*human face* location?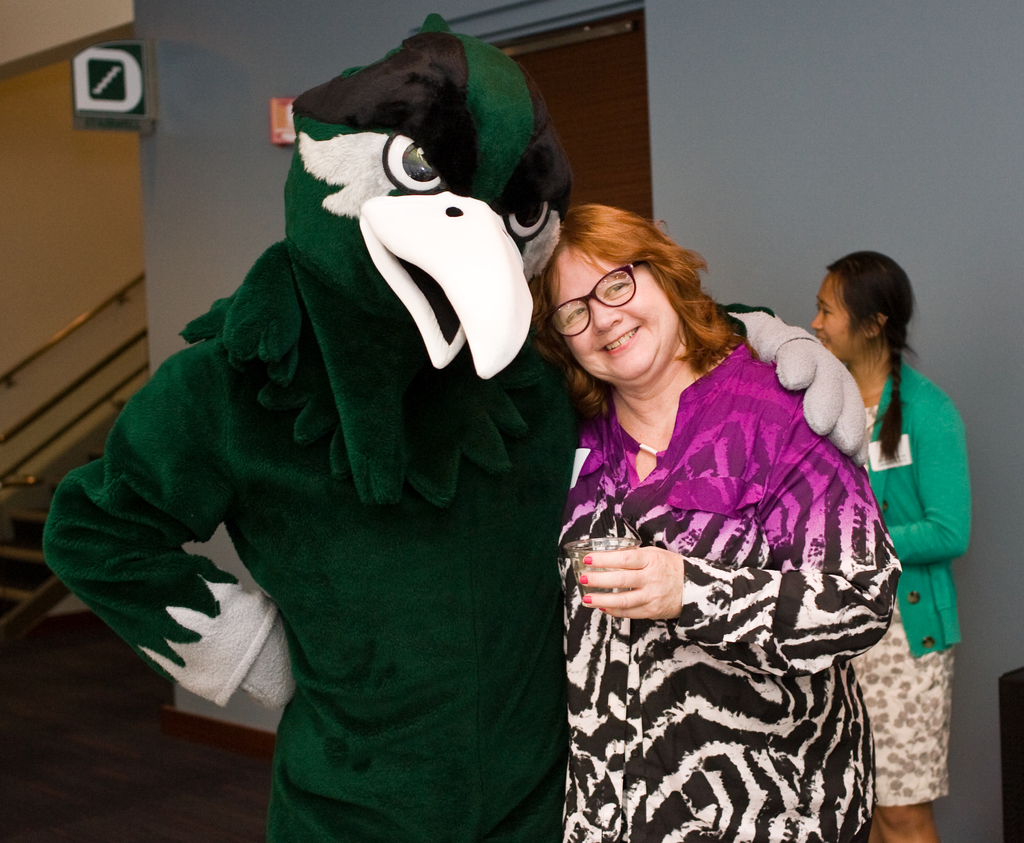
region(812, 271, 859, 362)
